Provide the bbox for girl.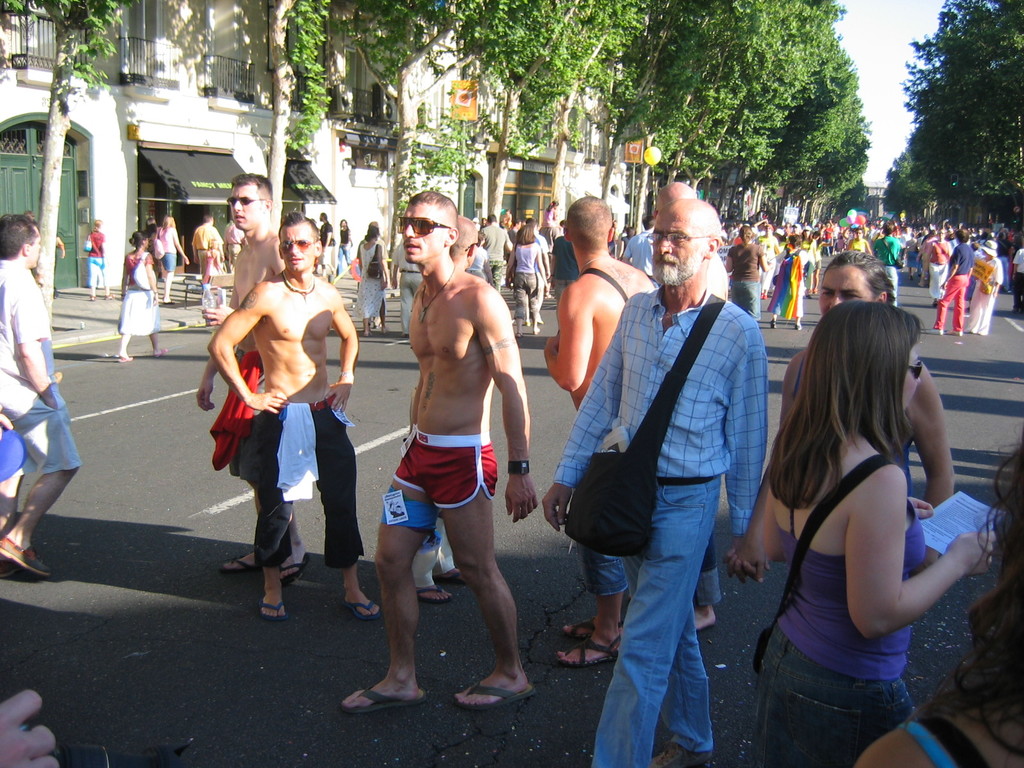
crop(769, 234, 804, 328).
